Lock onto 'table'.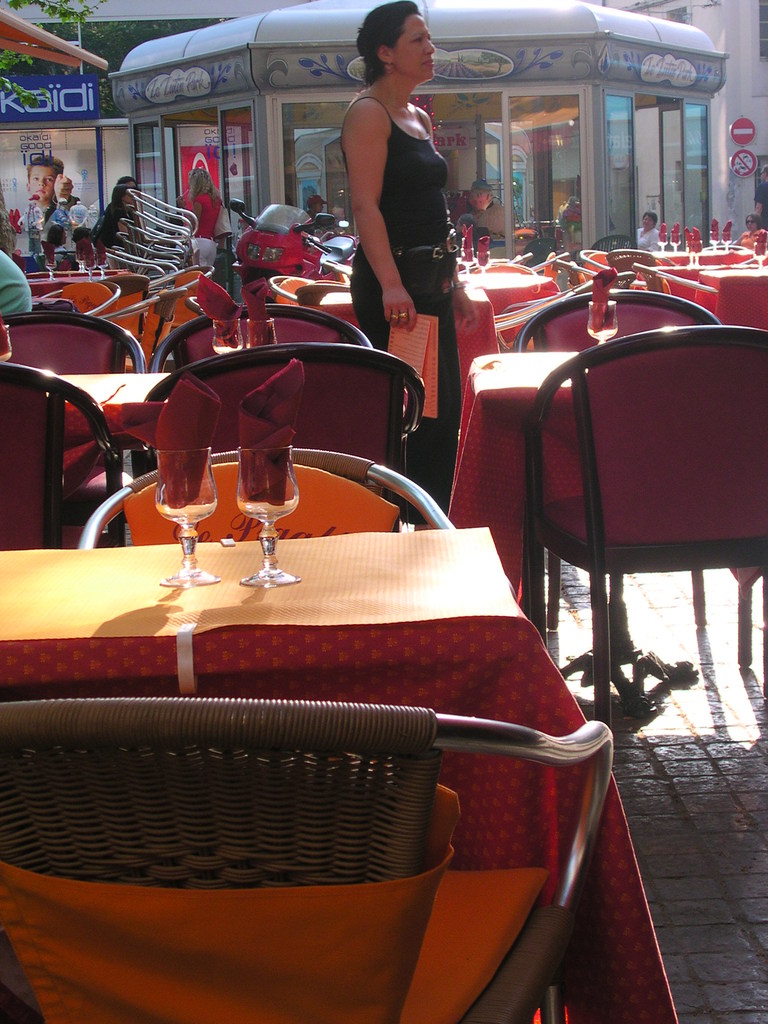
Locked: [left=696, top=273, right=767, bottom=319].
